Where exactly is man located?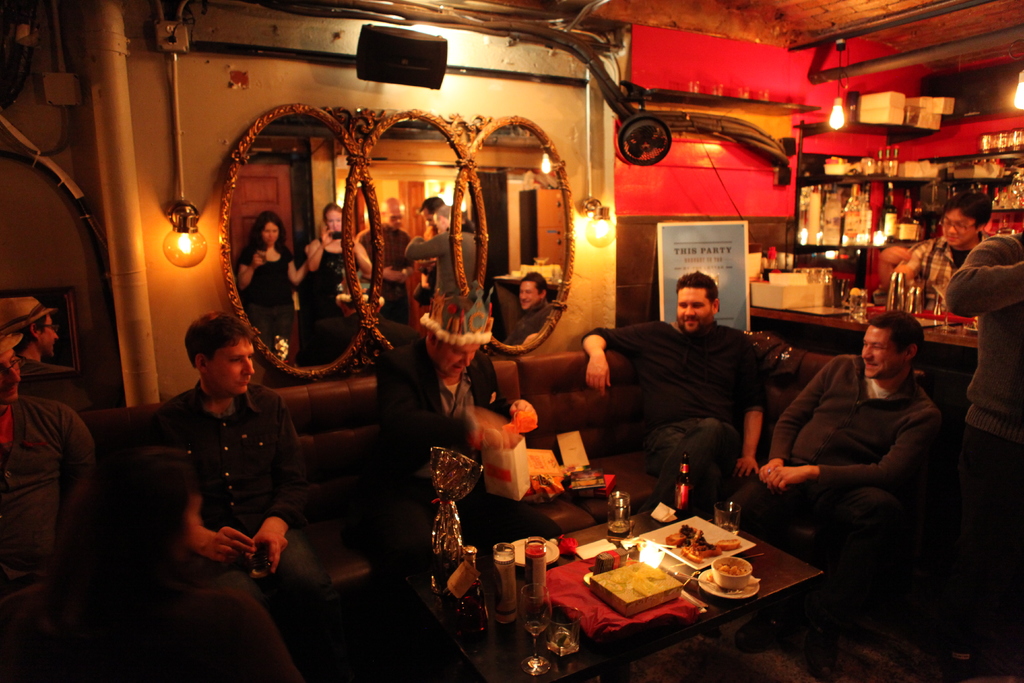
Its bounding box is [x1=886, y1=193, x2=991, y2=308].
